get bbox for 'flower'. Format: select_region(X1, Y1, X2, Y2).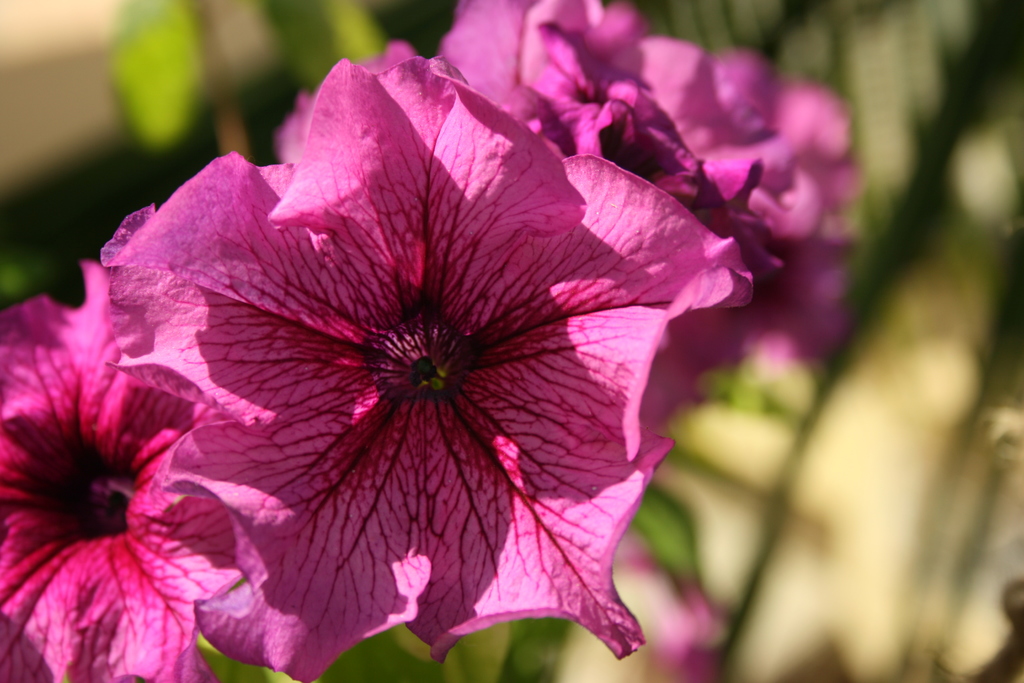
select_region(38, 57, 771, 666).
